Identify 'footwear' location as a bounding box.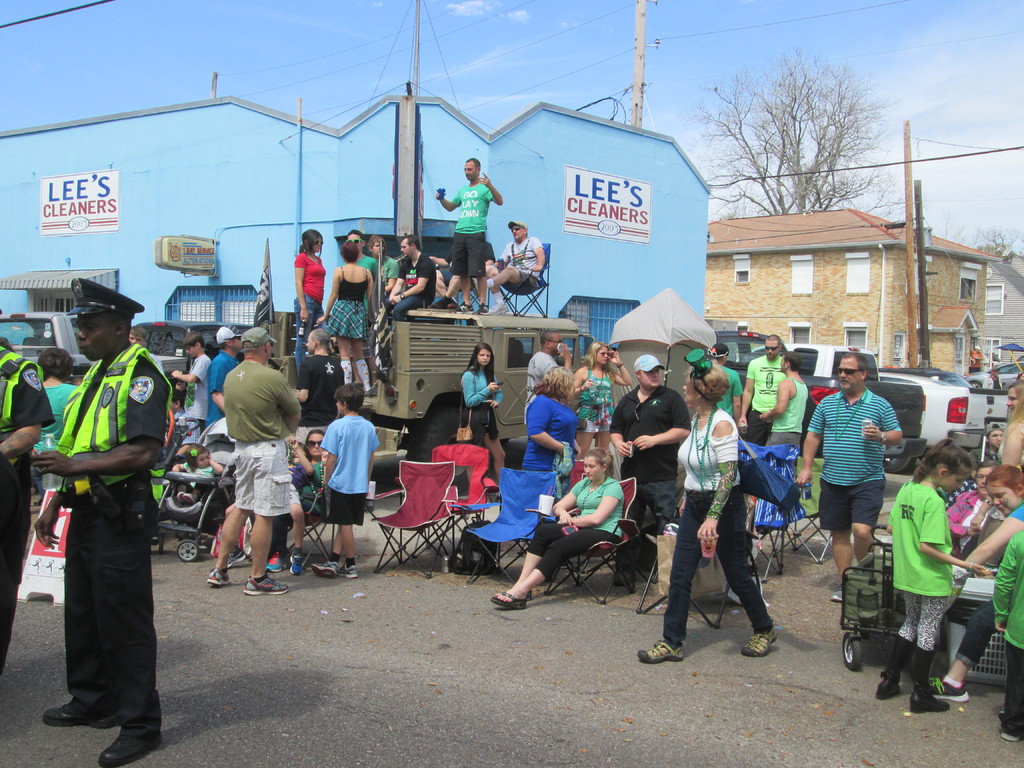
42,705,100,729.
